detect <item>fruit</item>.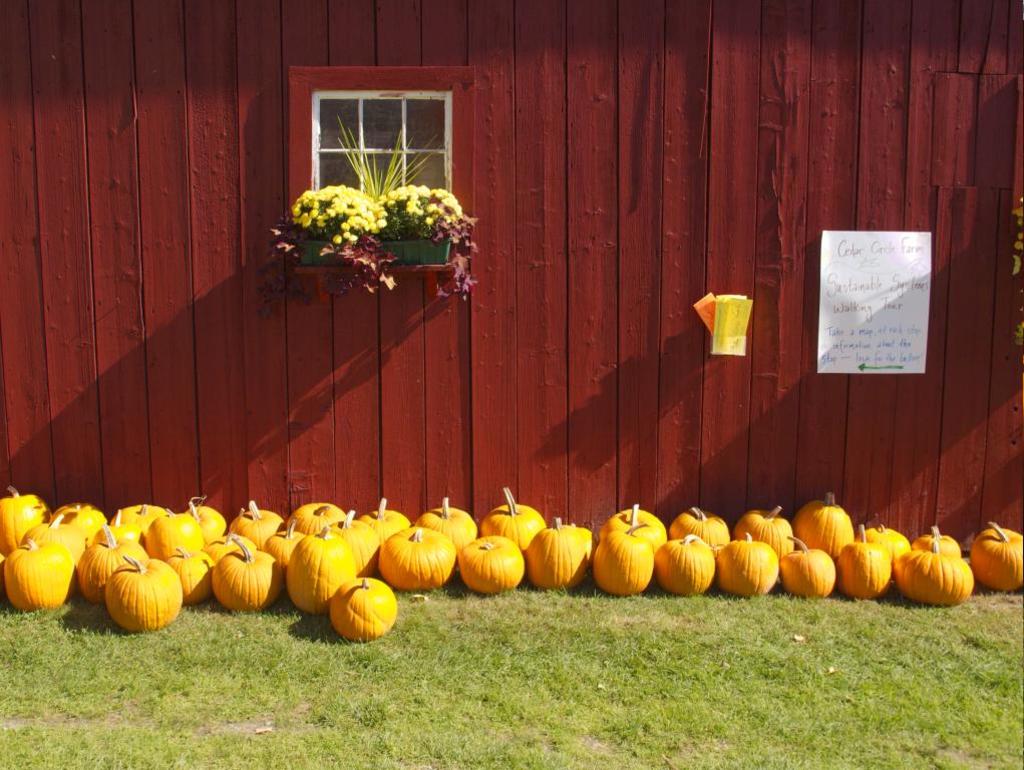
Detected at 363, 523, 458, 600.
